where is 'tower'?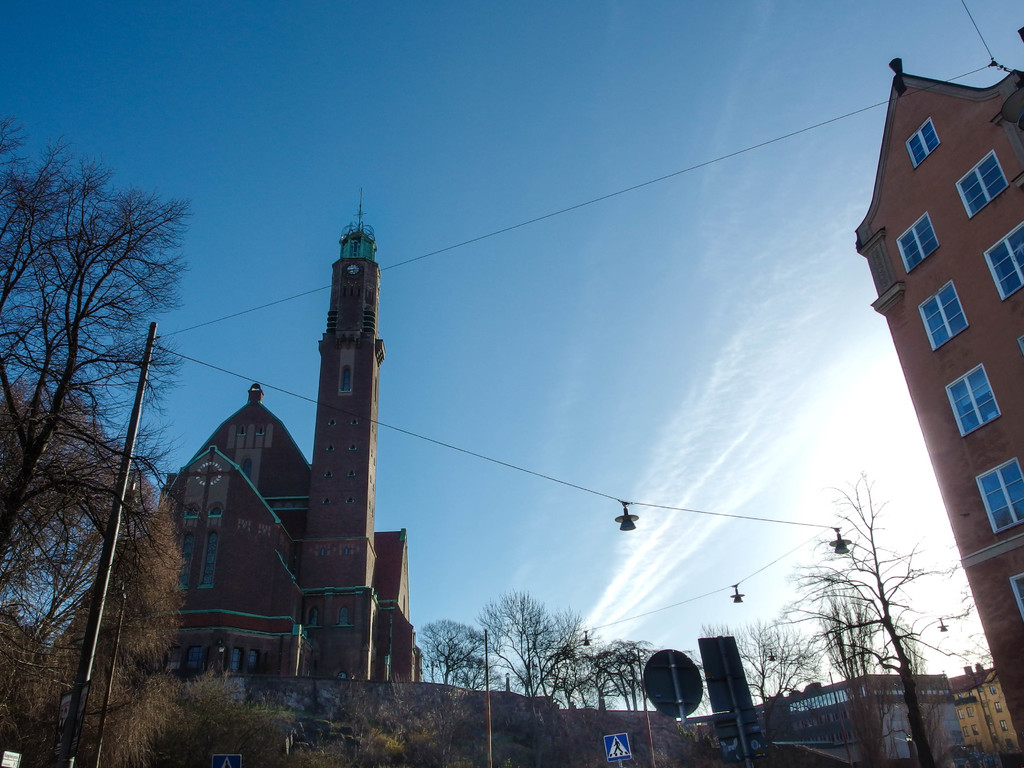
left=292, top=188, right=387, bottom=682.
